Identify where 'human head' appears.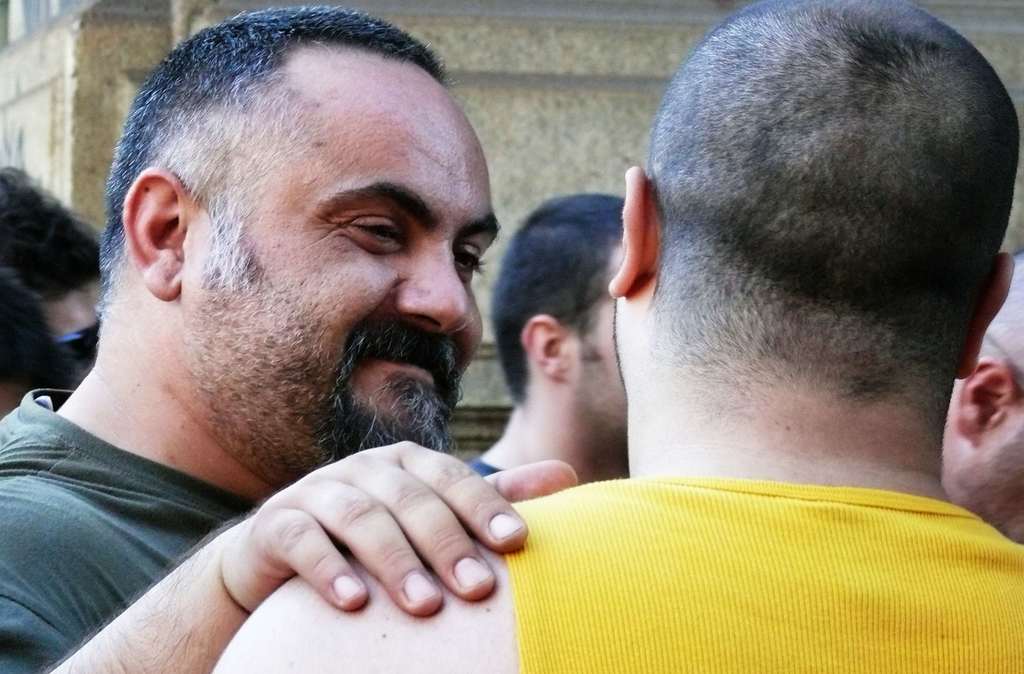
Appears at [left=627, top=4, right=1002, bottom=495].
